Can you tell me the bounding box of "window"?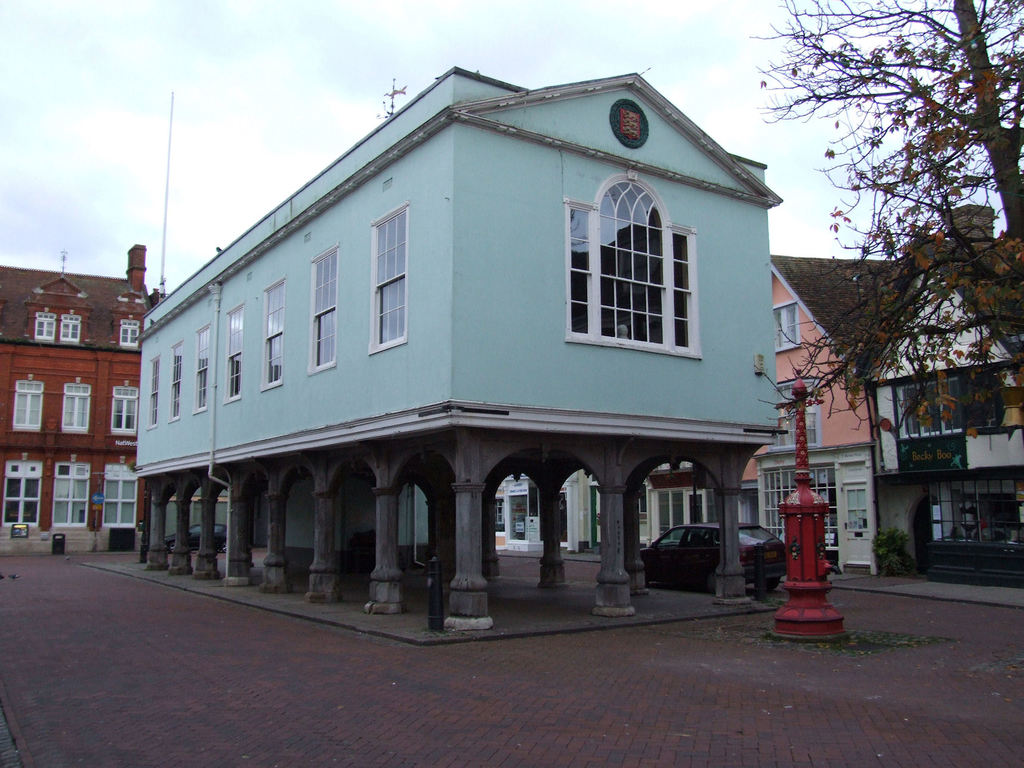
box=[225, 300, 246, 398].
